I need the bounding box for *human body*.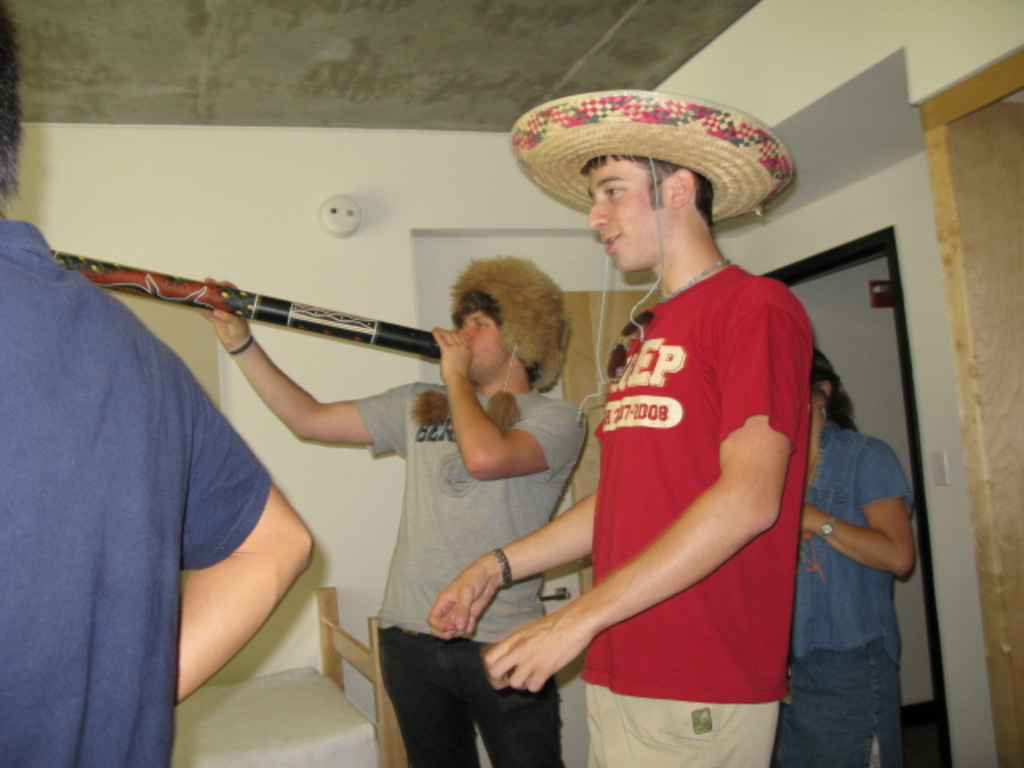
Here it is: [0,221,314,766].
